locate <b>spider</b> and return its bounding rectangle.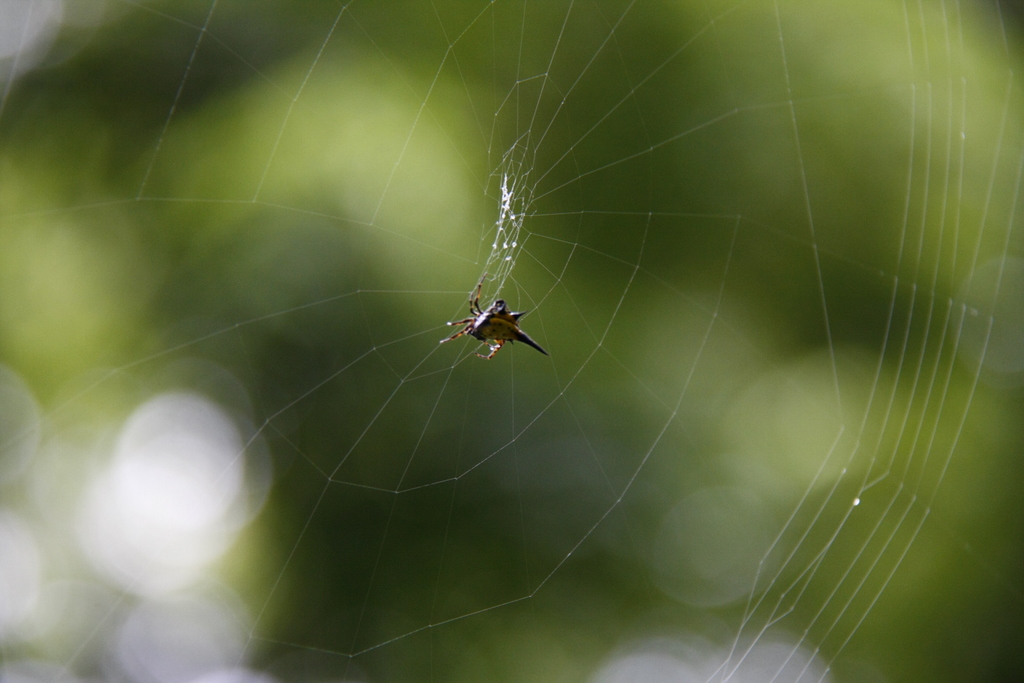
crop(442, 284, 541, 365).
